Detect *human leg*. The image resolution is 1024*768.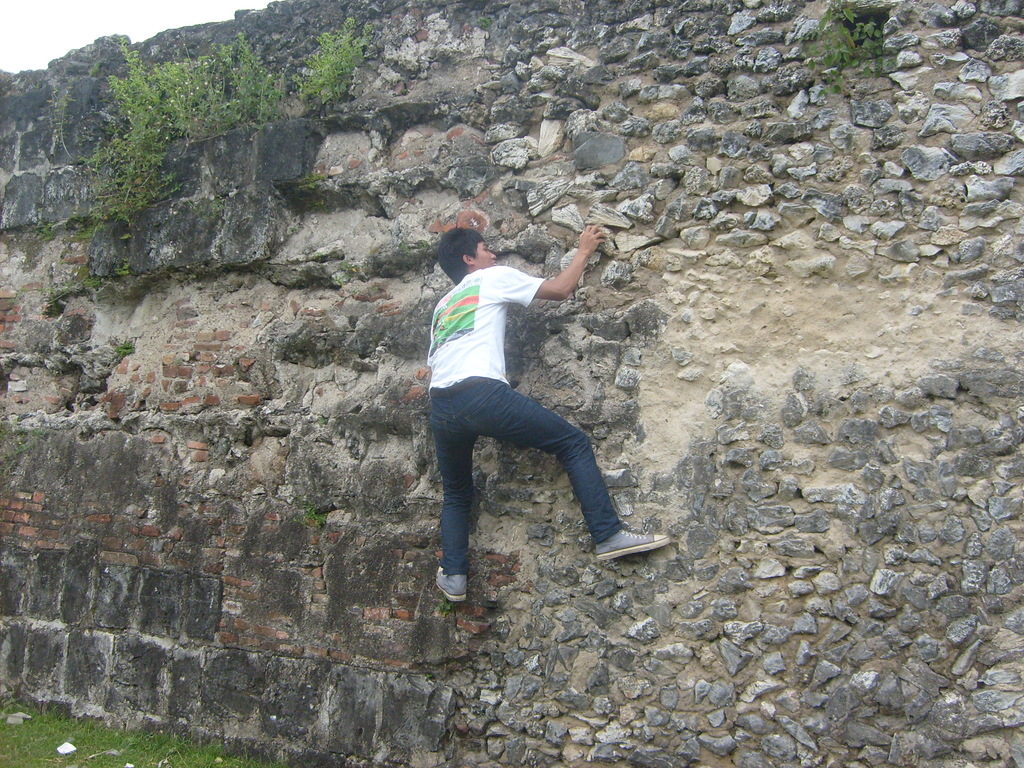
l=471, t=379, r=682, b=564.
